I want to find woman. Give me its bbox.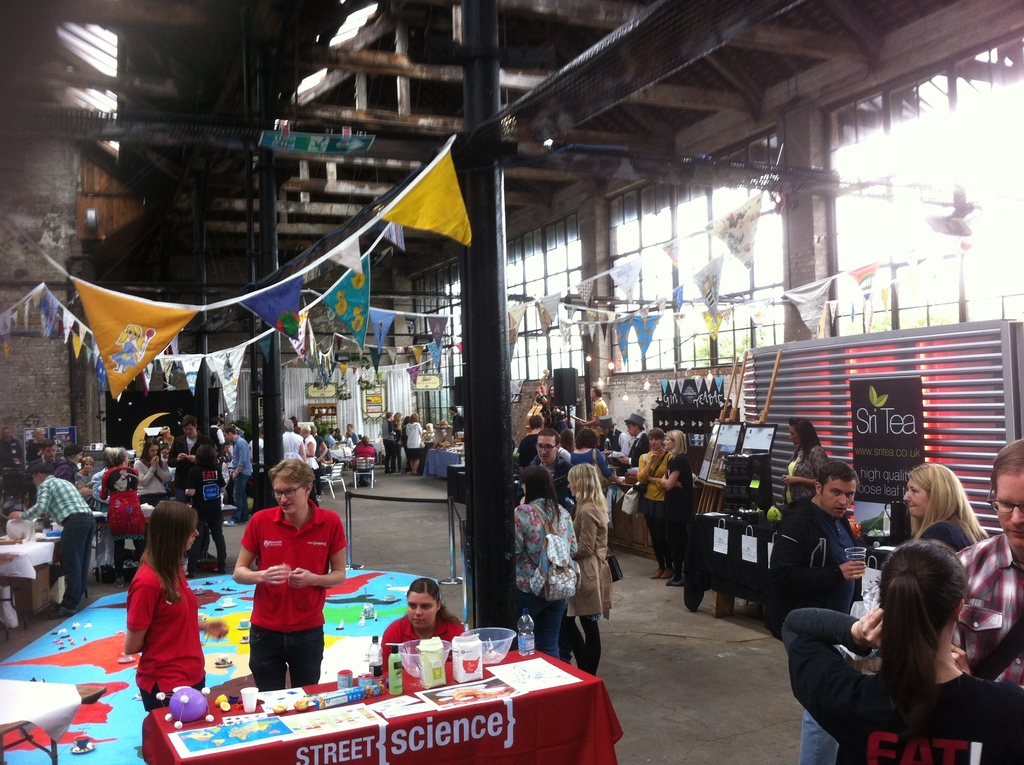
bbox=[787, 515, 1017, 757].
